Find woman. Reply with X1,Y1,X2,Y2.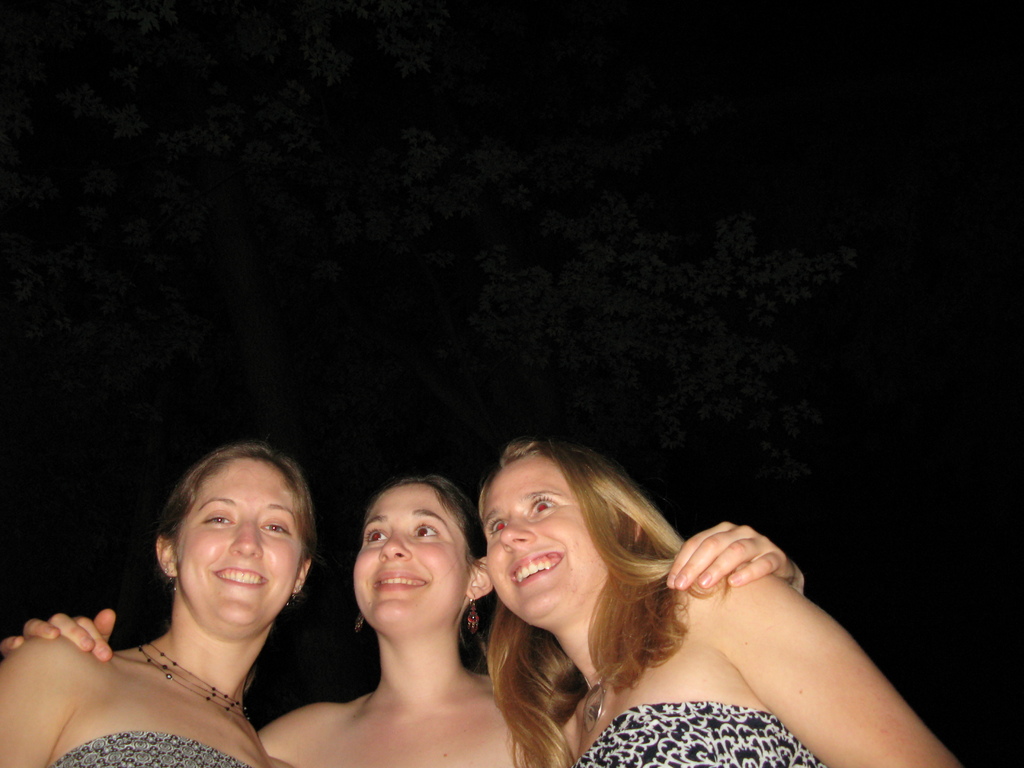
0,476,804,767.
